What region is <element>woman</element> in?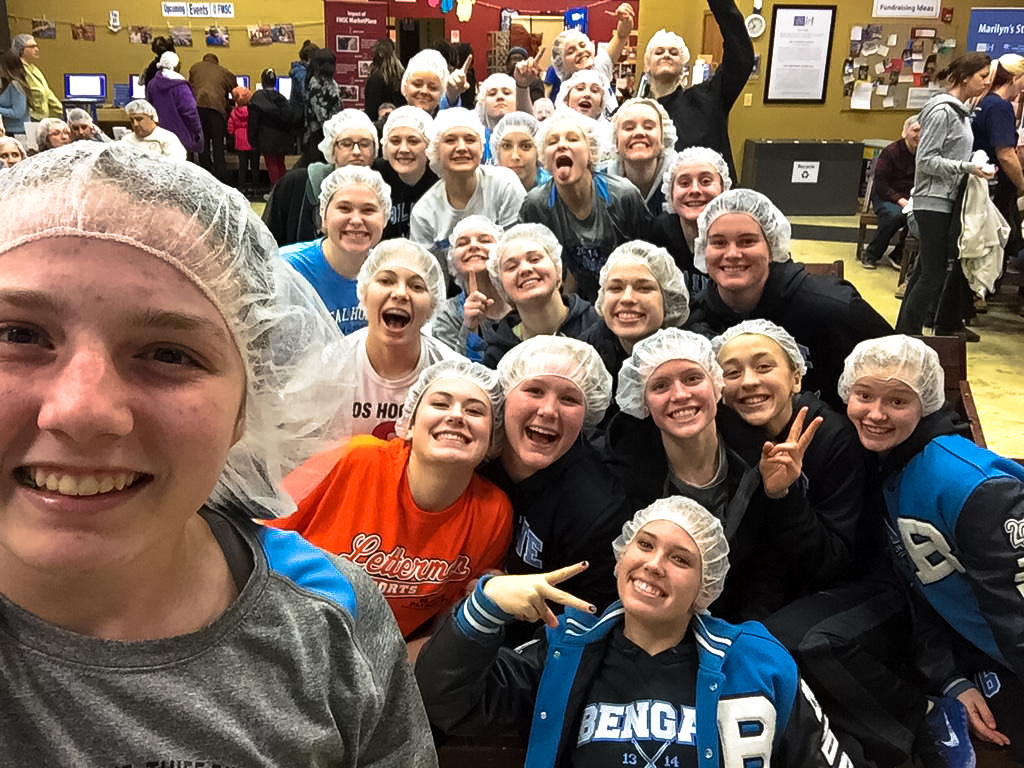
box(605, 320, 834, 652).
